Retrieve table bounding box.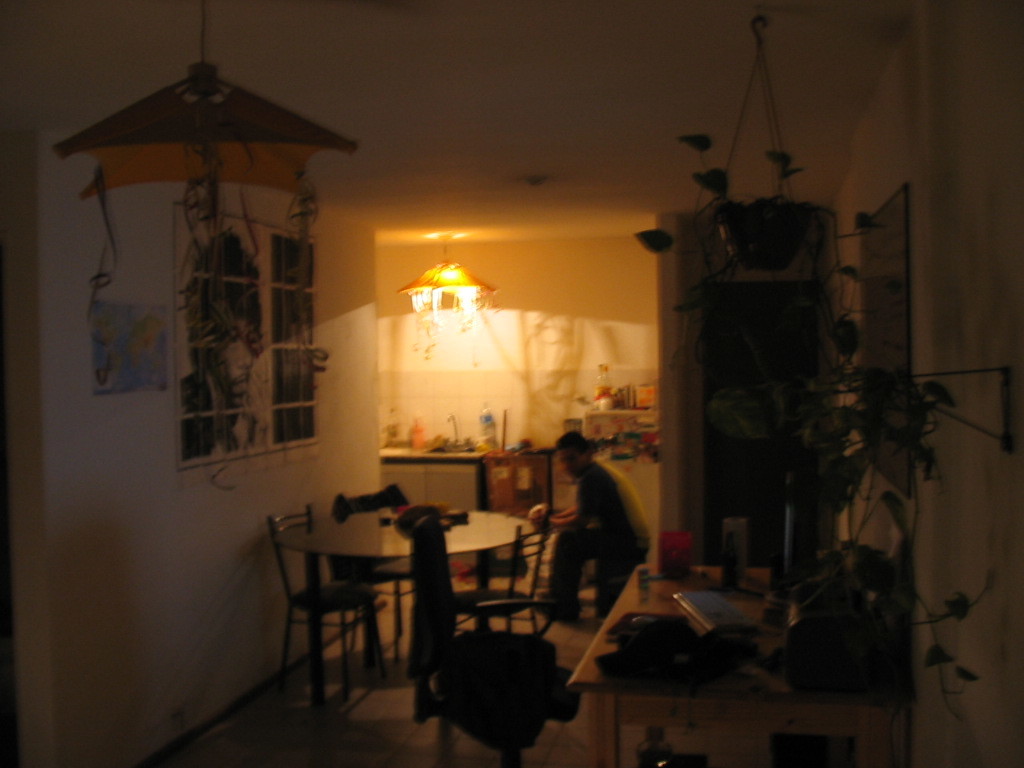
Bounding box: [left=275, top=508, right=545, bottom=674].
